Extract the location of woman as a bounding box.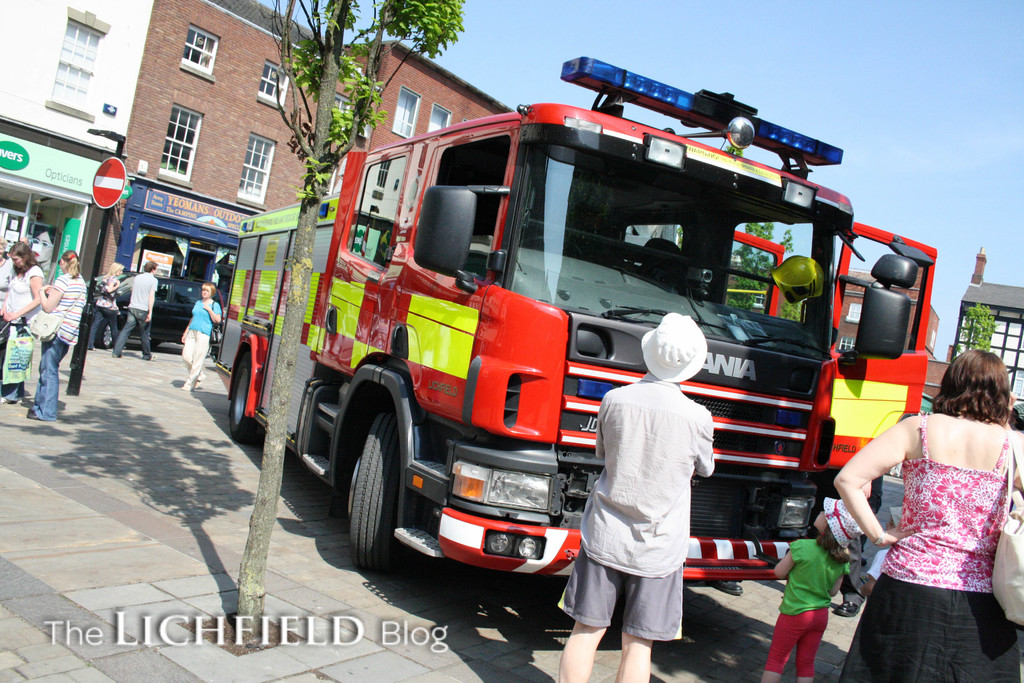
x1=174, y1=280, x2=228, y2=391.
